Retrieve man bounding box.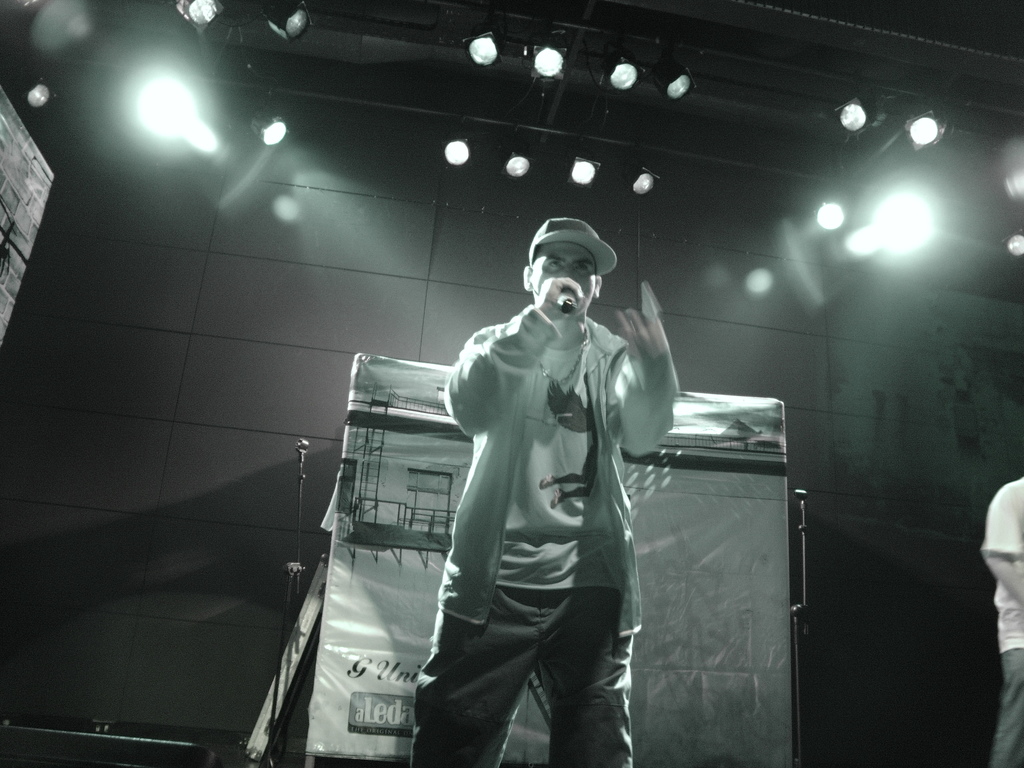
Bounding box: 410:216:680:764.
